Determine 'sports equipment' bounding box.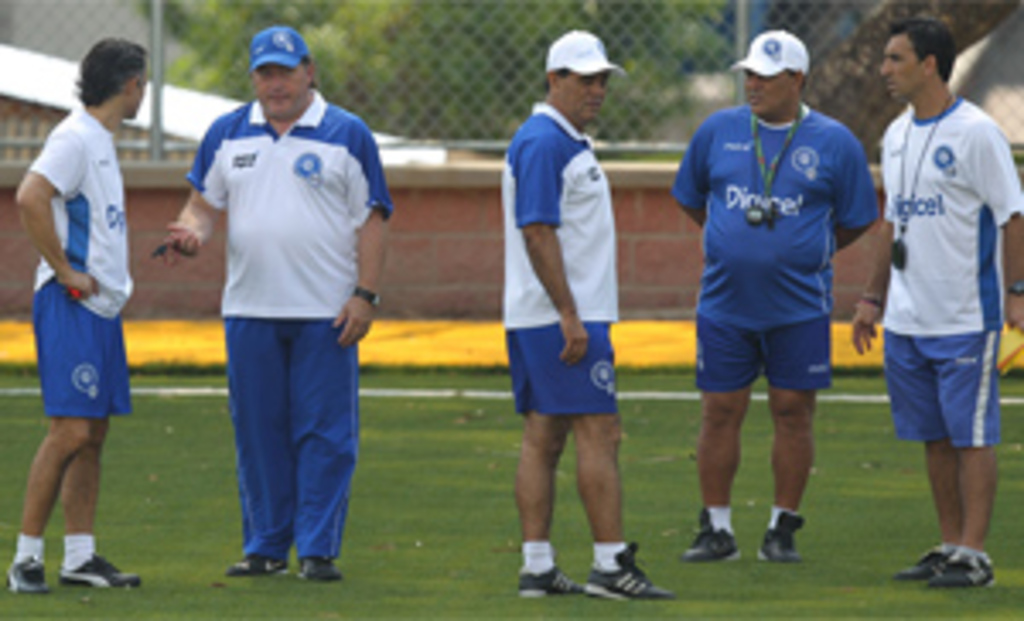
Determined: [x1=580, y1=539, x2=676, y2=607].
